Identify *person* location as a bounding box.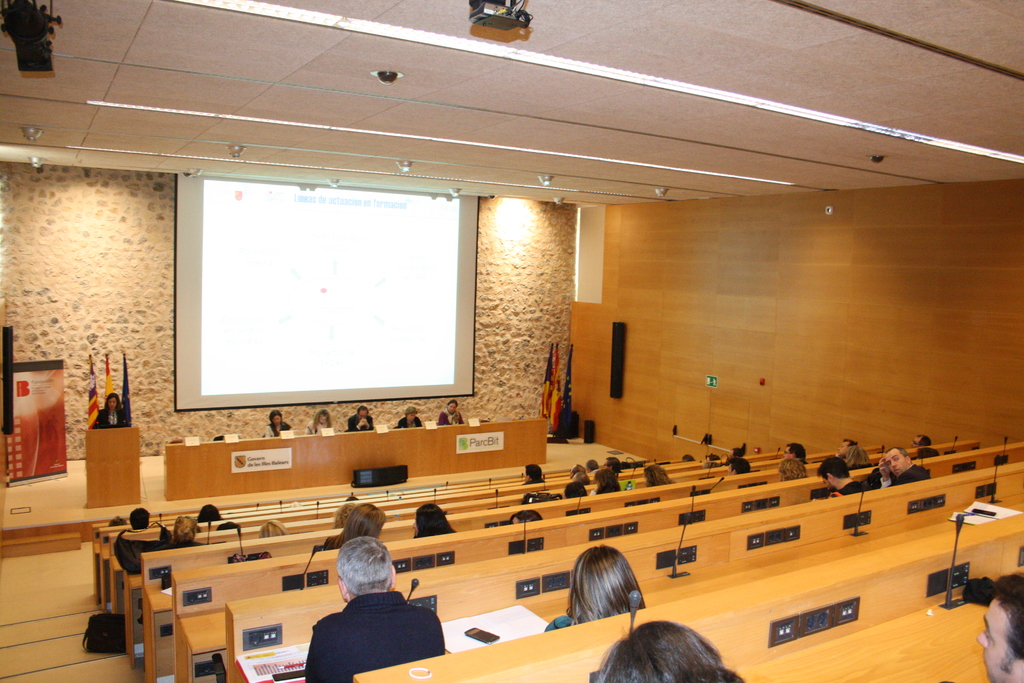
203 505 220 522.
